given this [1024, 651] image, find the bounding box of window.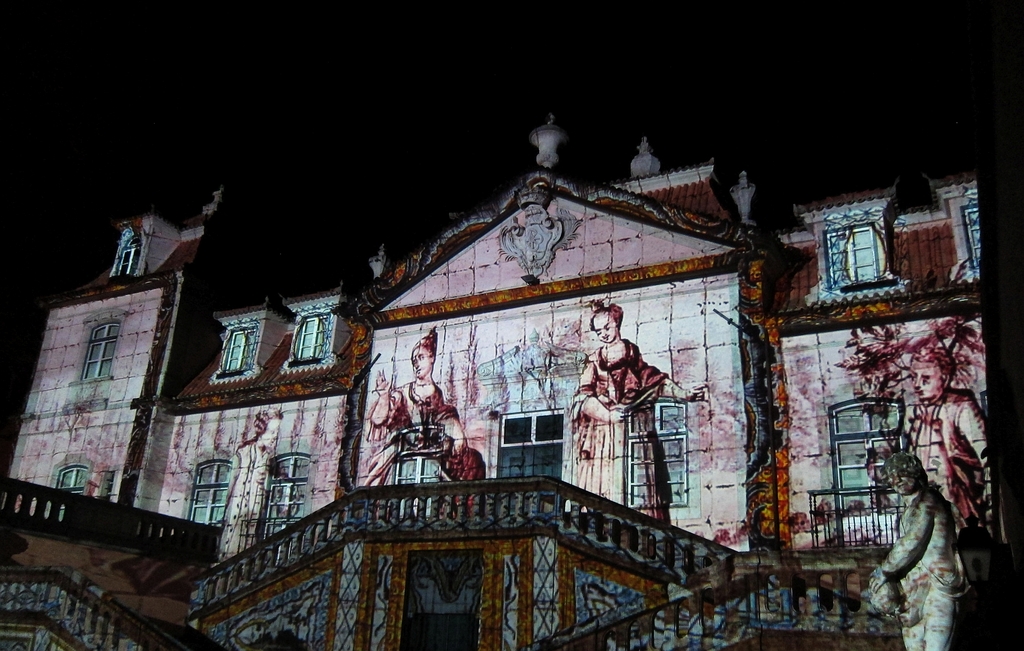
<bbox>85, 319, 116, 382</bbox>.
